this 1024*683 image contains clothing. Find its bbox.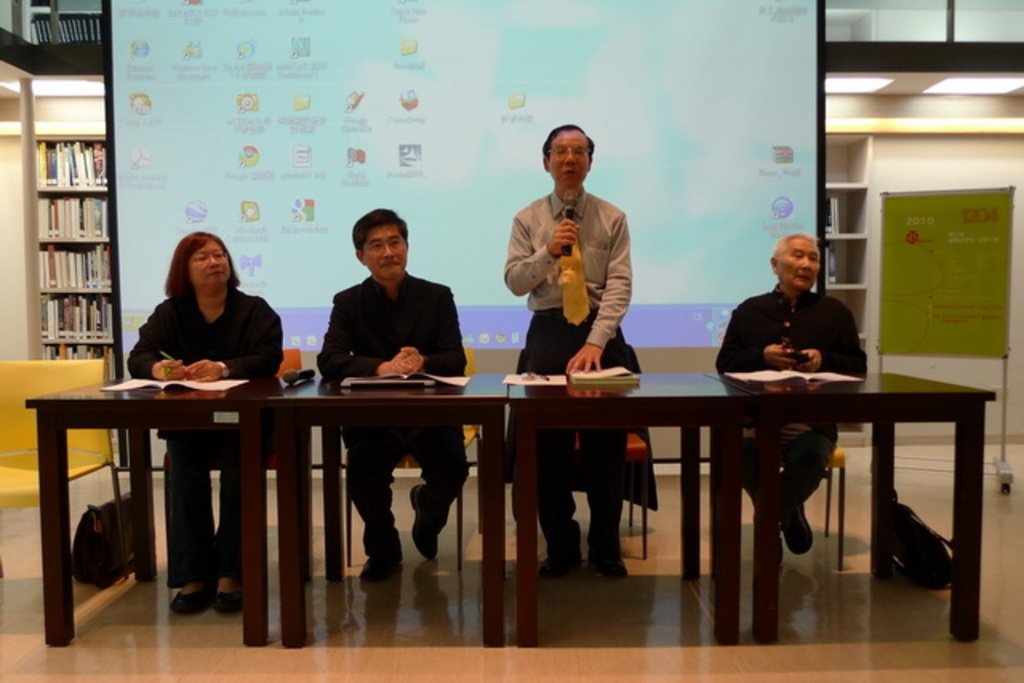
bbox(306, 238, 462, 390).
